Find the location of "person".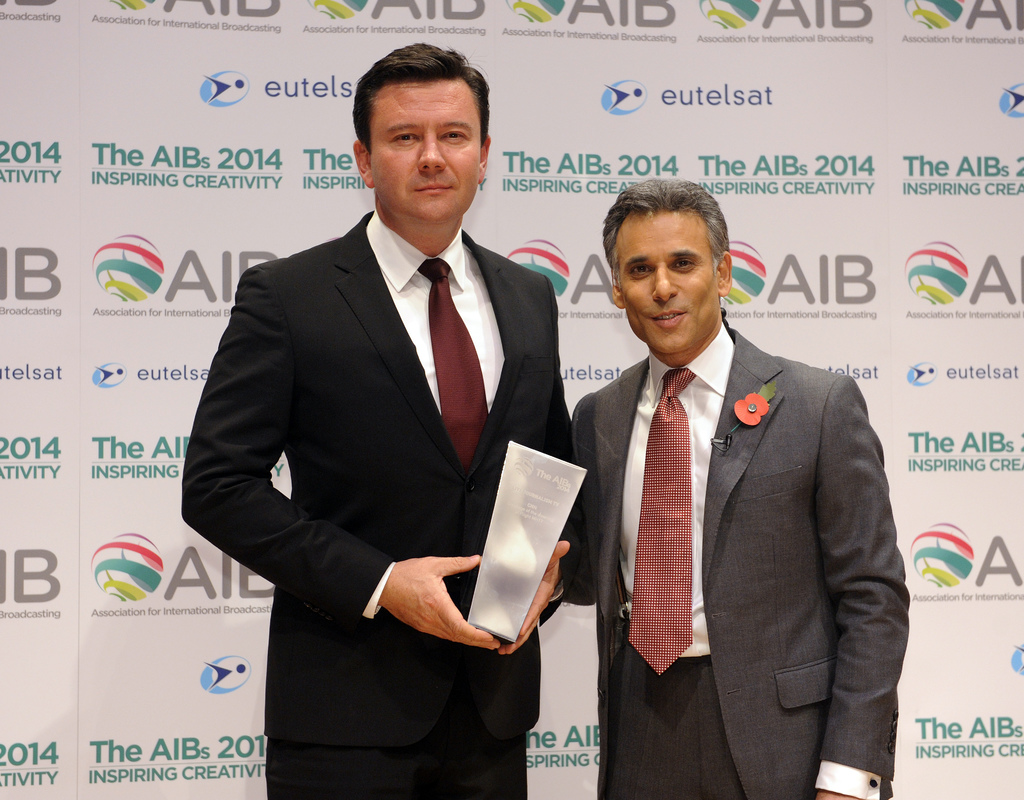
Location: [x1=188, y1=40, x2=570, y2=782].
